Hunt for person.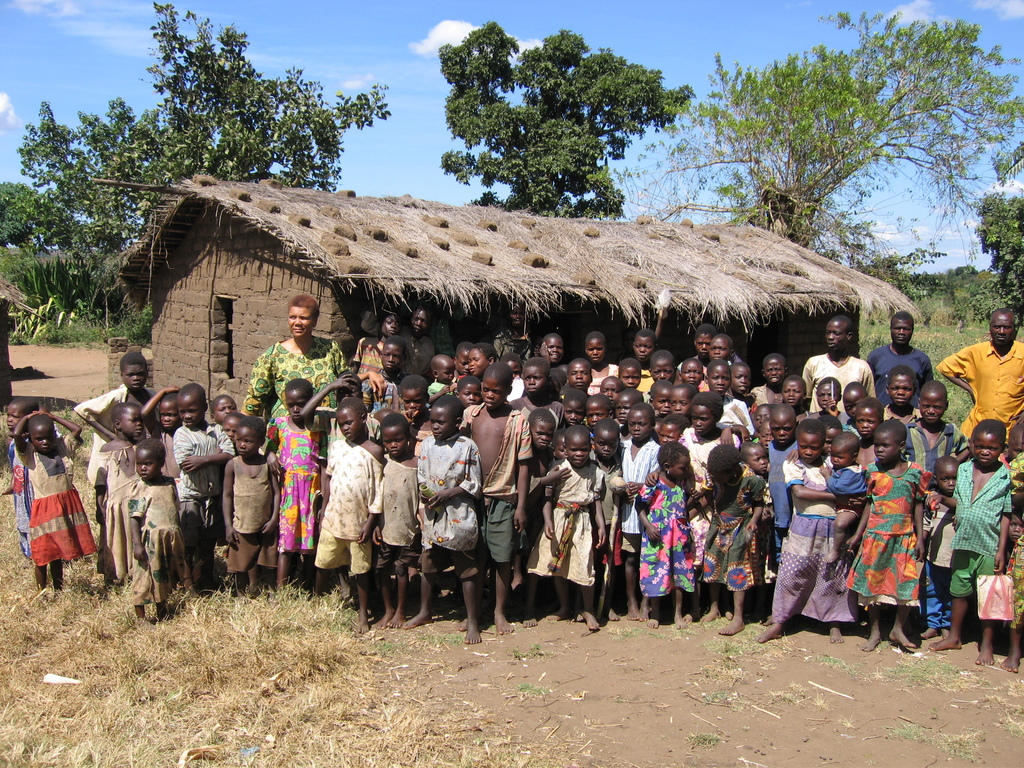
Hunted down at bbox=(584, 328, 617, 398).
